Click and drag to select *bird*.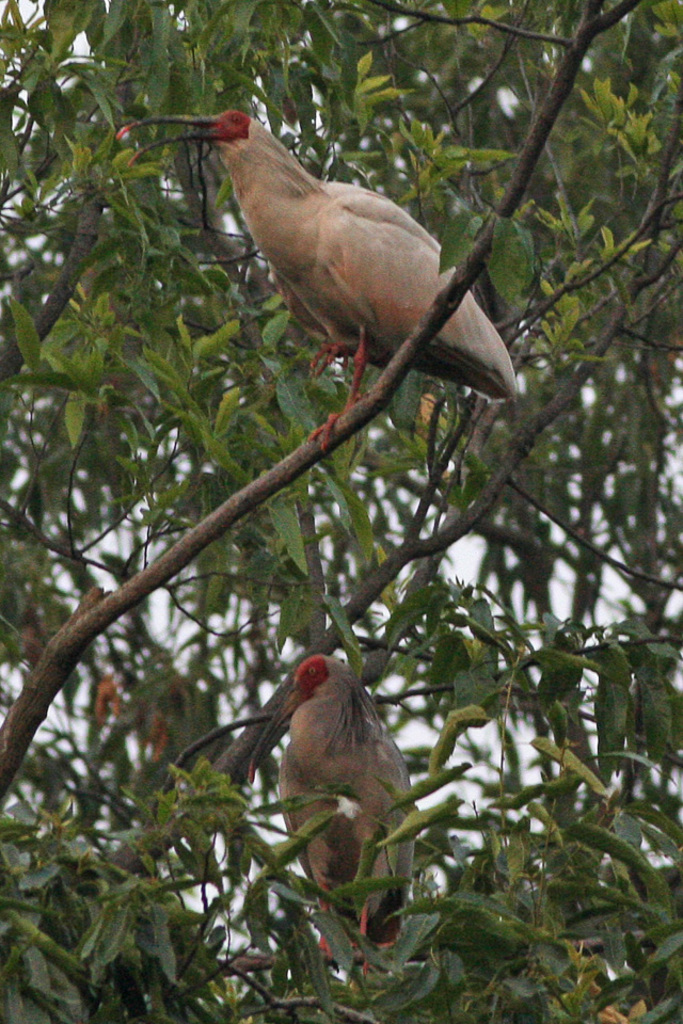
Selection: bbox(116, 105, 519, 449).
